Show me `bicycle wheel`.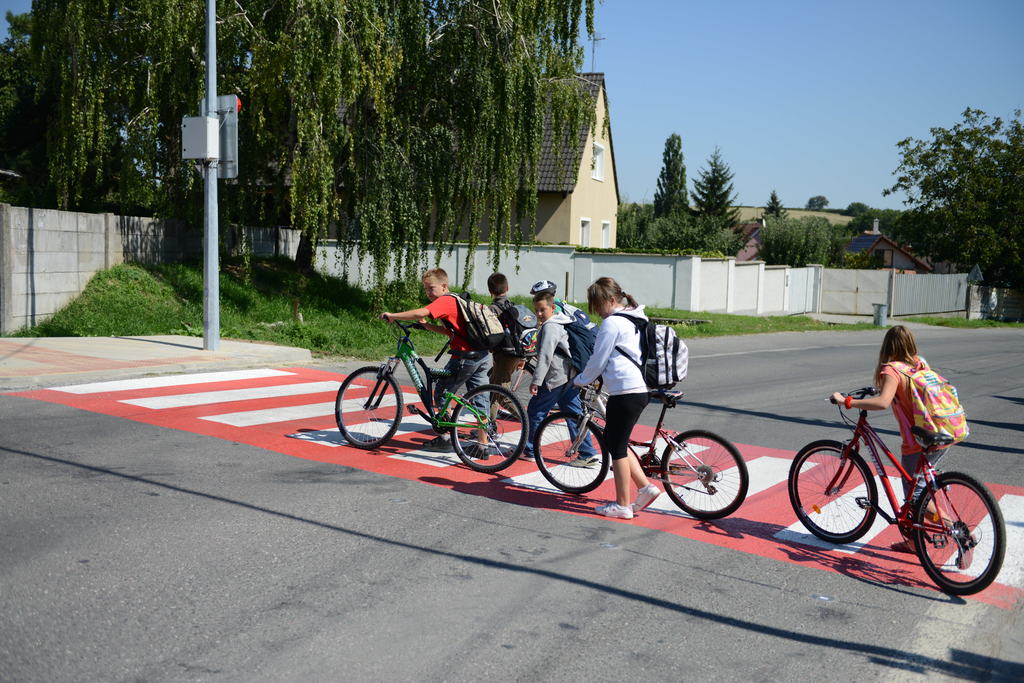
`bicycle wheel` is here: (left=335, top=364, right=400, bottom=450).
